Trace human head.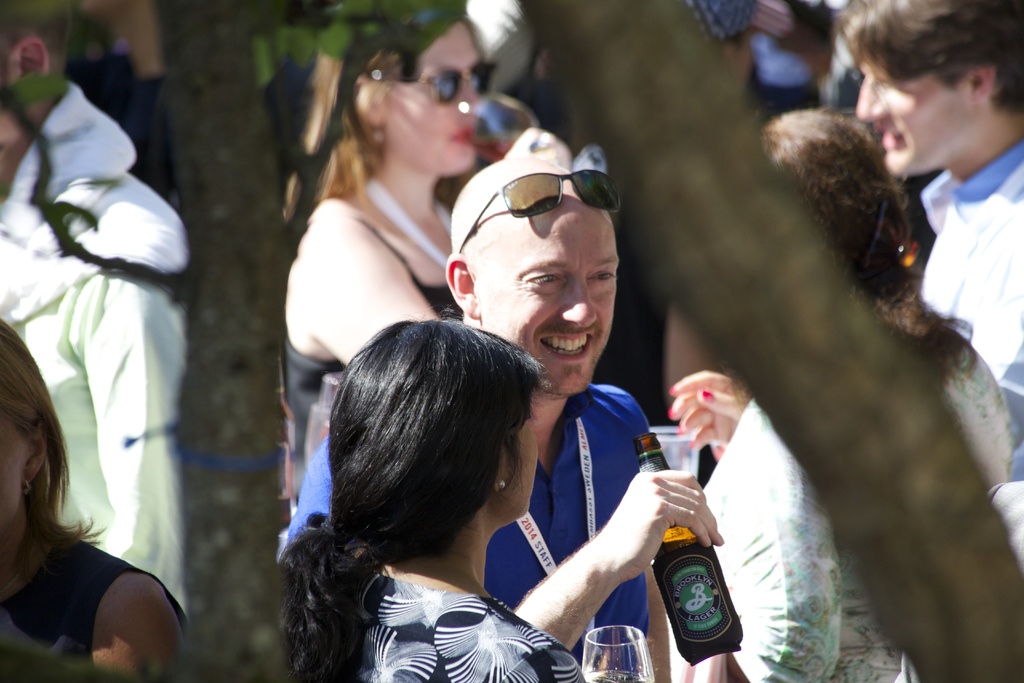
Traced to 817,0,1023,181.
